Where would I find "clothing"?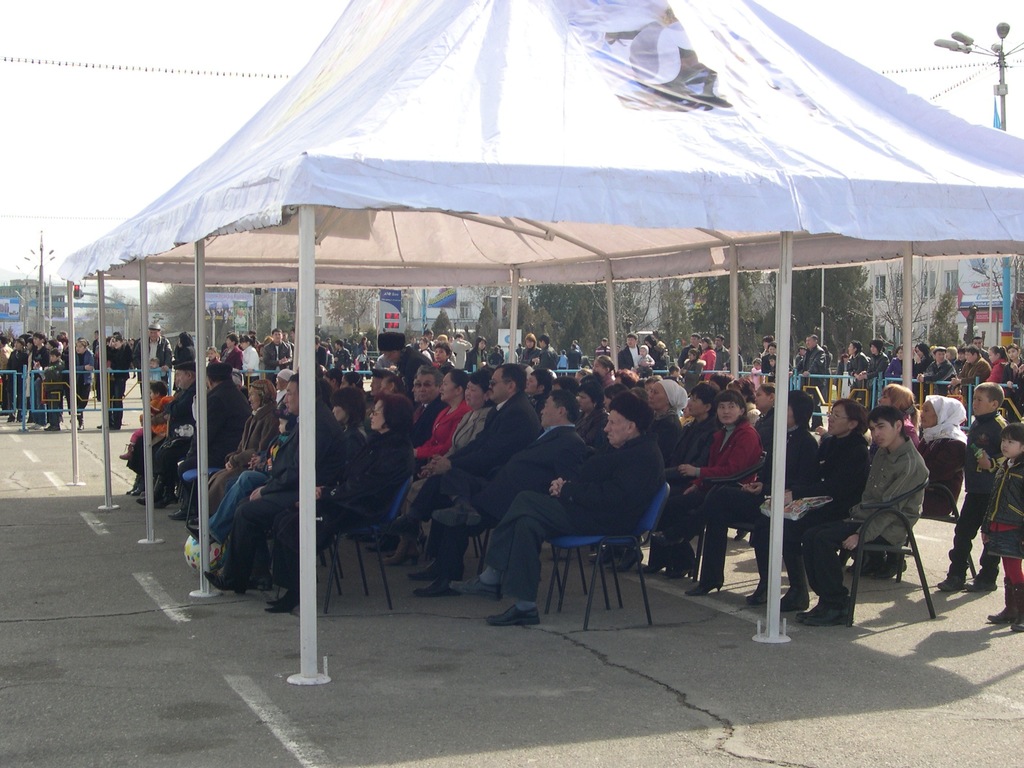
At box=[864, 347, 904, 389].
